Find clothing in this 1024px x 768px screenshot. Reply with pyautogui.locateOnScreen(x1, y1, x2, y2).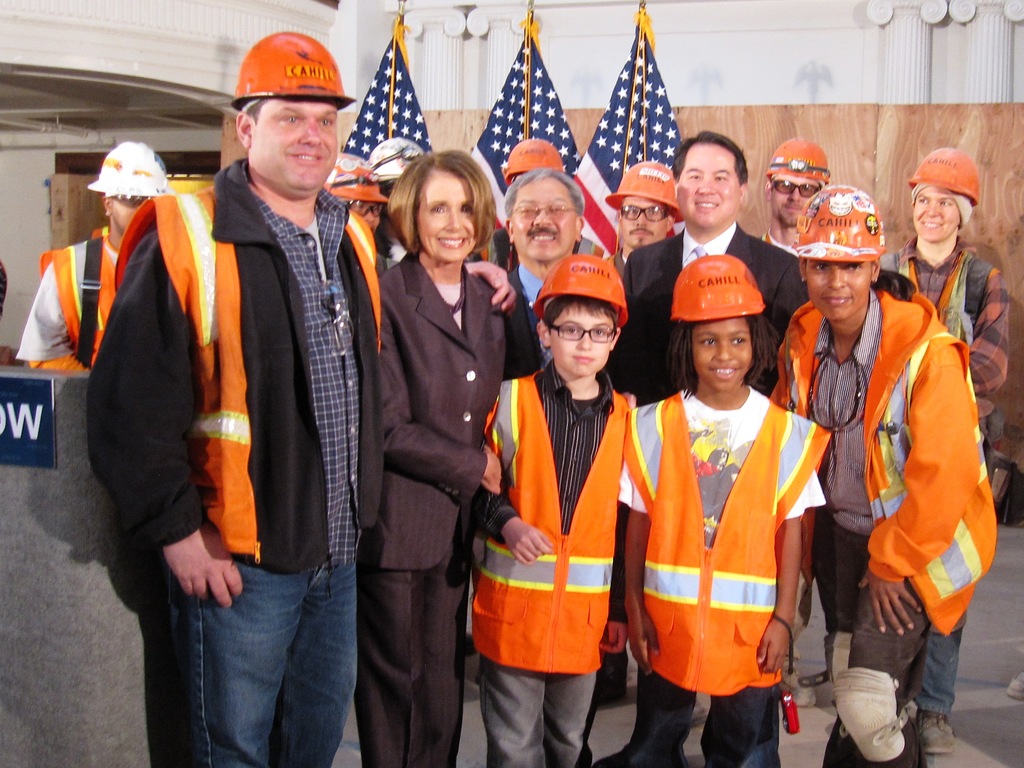
pyautogui.locateOnScreen(81, 151, 375, 767).
